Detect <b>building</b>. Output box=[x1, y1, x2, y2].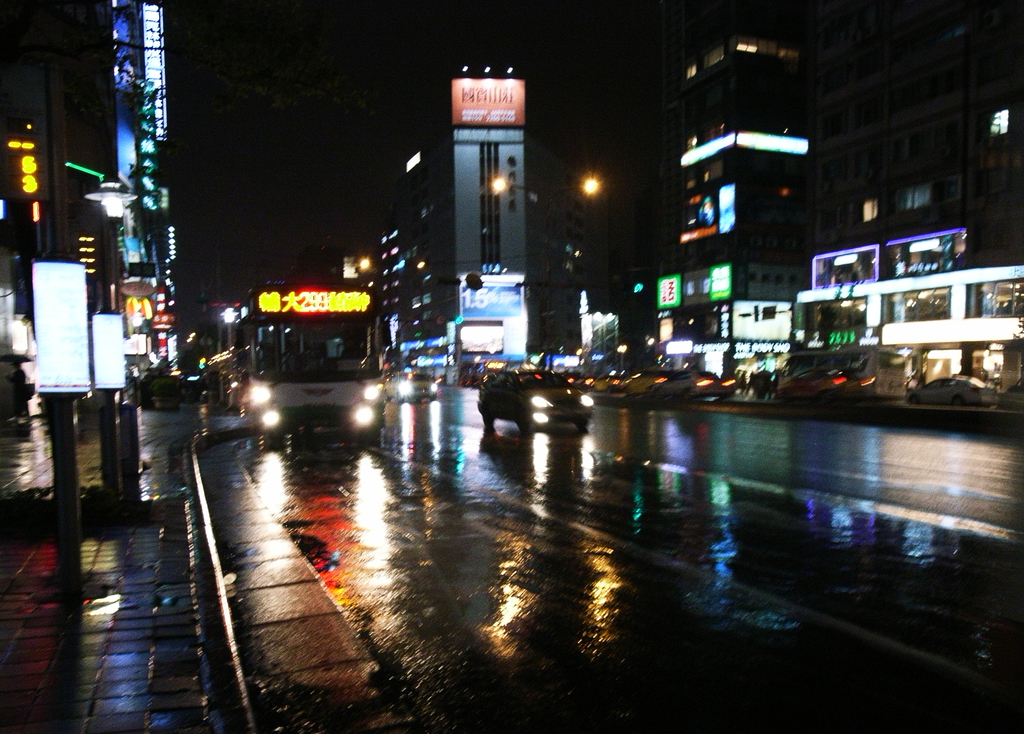
box=[657, 33, 811, 414].
